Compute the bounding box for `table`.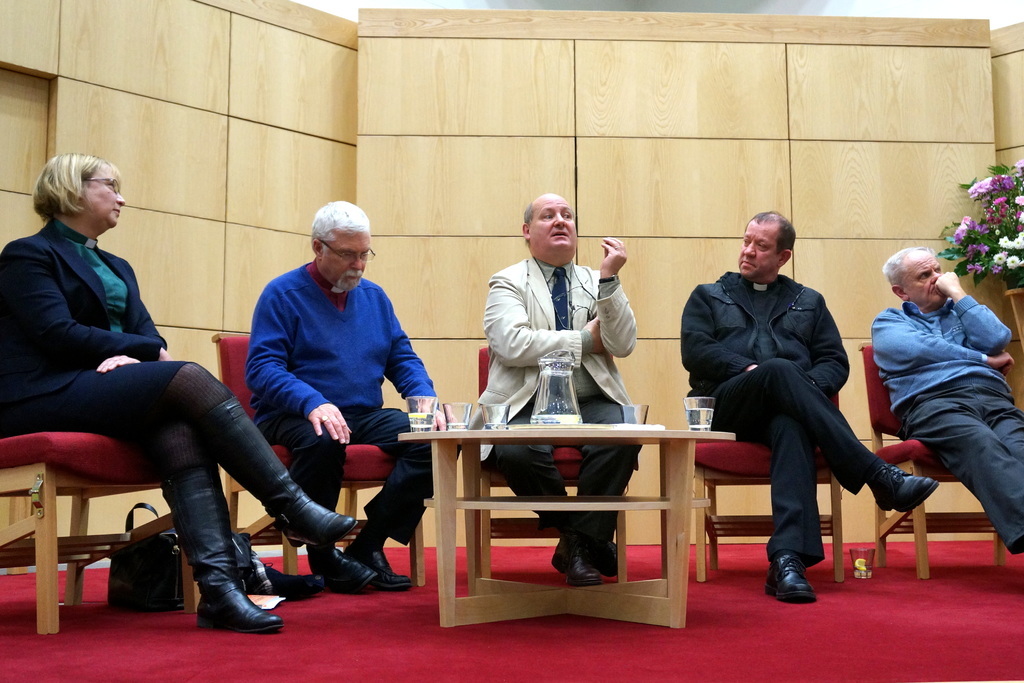
397,403,734,628.
